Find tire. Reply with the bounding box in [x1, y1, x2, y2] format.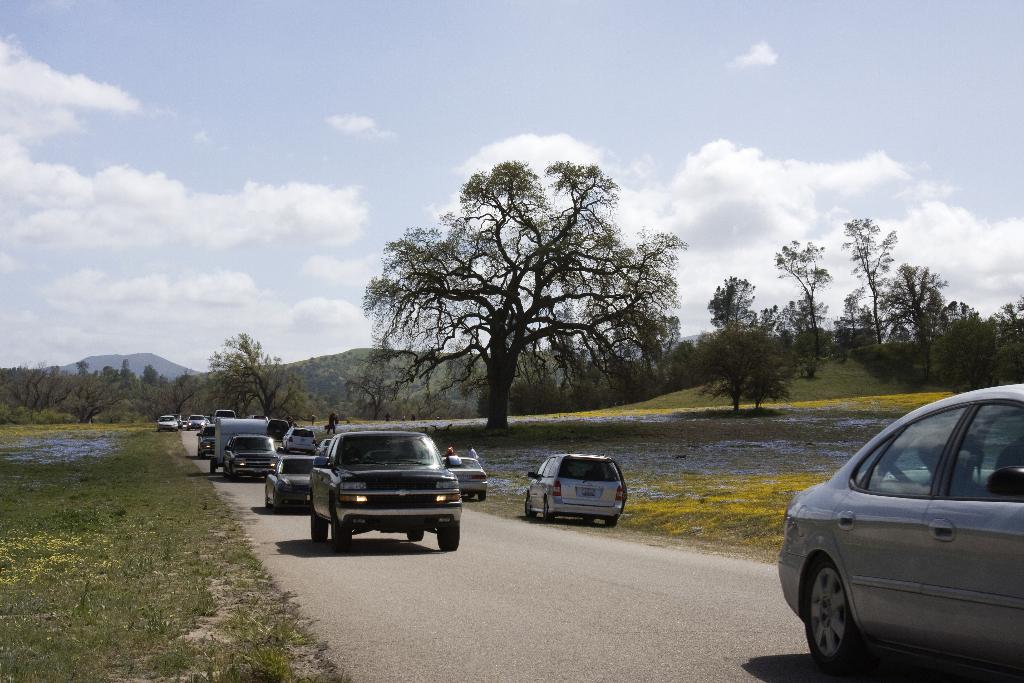
[604, 515, 617, 531].
